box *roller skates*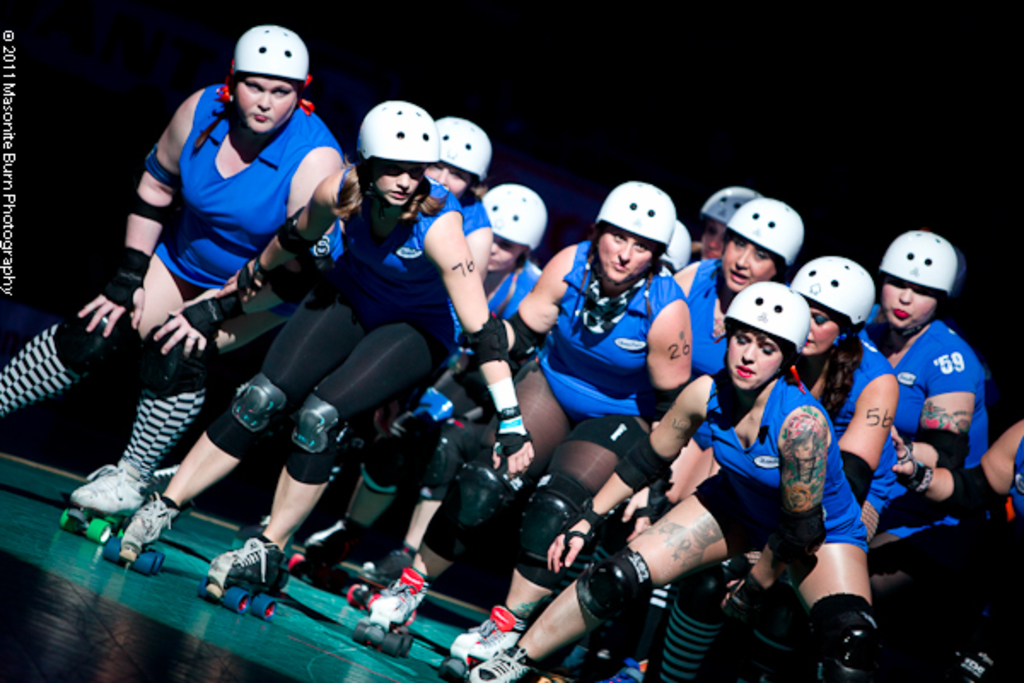
(left=464, top=642, right=543, bottom=681)
